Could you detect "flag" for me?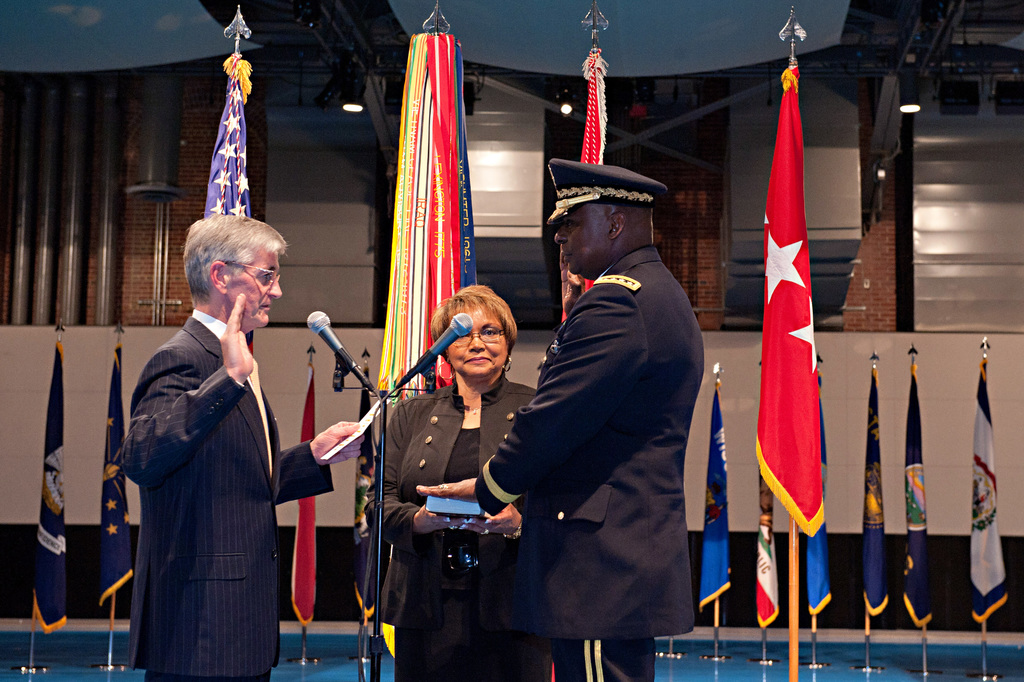
Detection result: select_region(899, 353, 938, 624).
